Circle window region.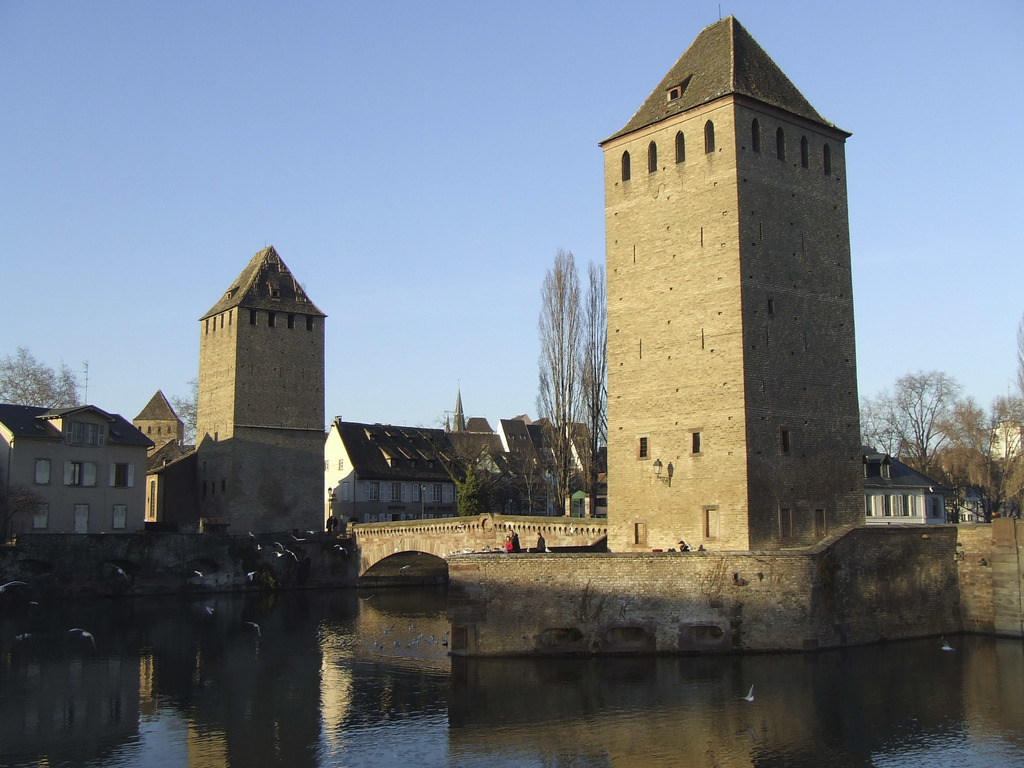
Region: [632,523,646,543].
